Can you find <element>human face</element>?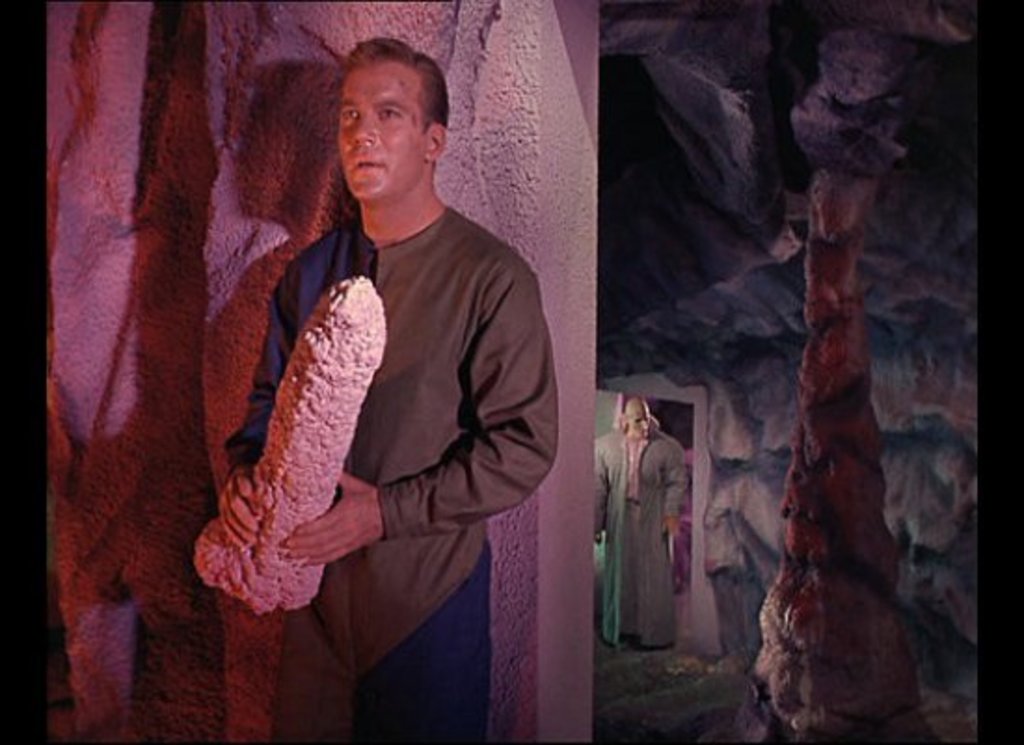
Yes, bounding box: [337,71,424,197].
